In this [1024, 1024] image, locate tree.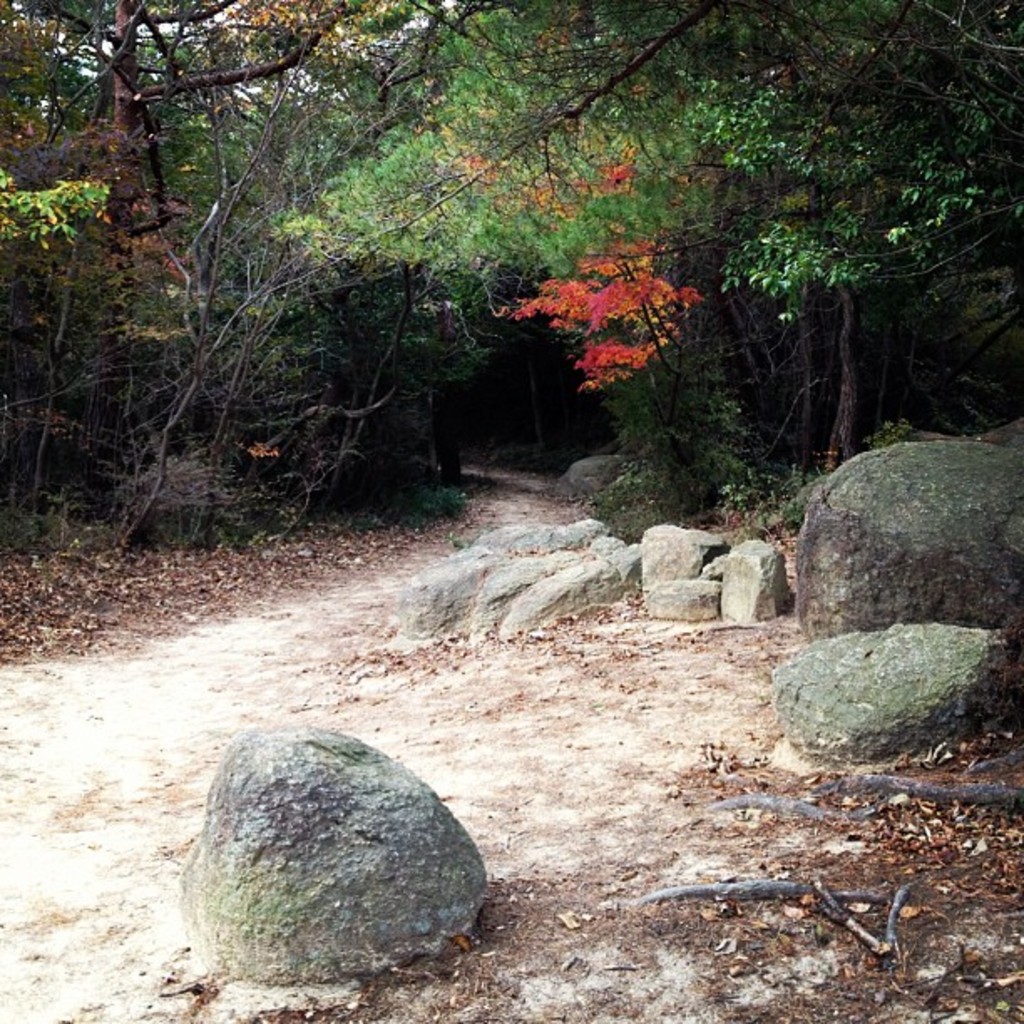
Bounding box: bbox(713, 0, 986, 474).
